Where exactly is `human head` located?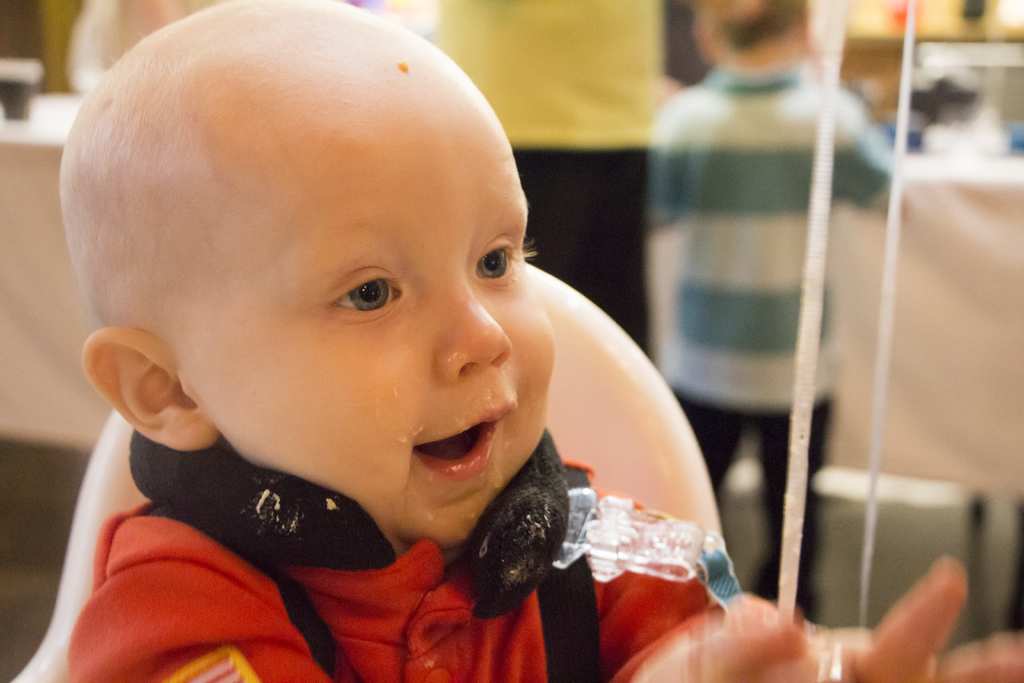
Its bounding box is left=79, top=12, right=559, bottom=526.
